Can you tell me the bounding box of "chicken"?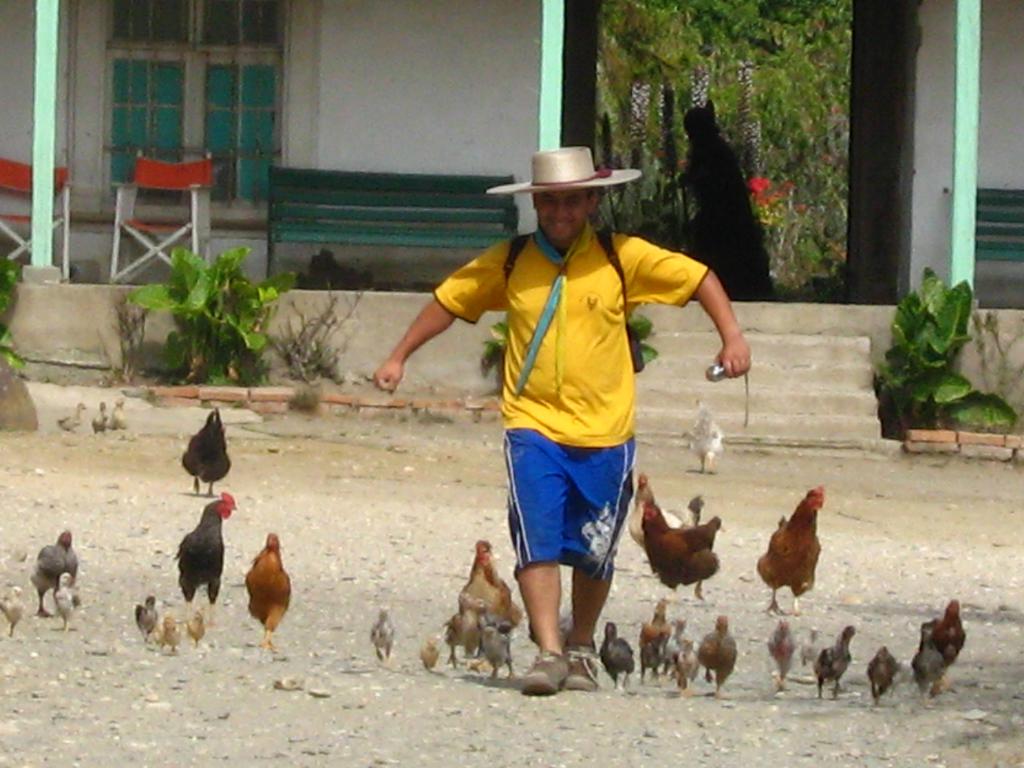
bbox(241, 528, 293, 658).
